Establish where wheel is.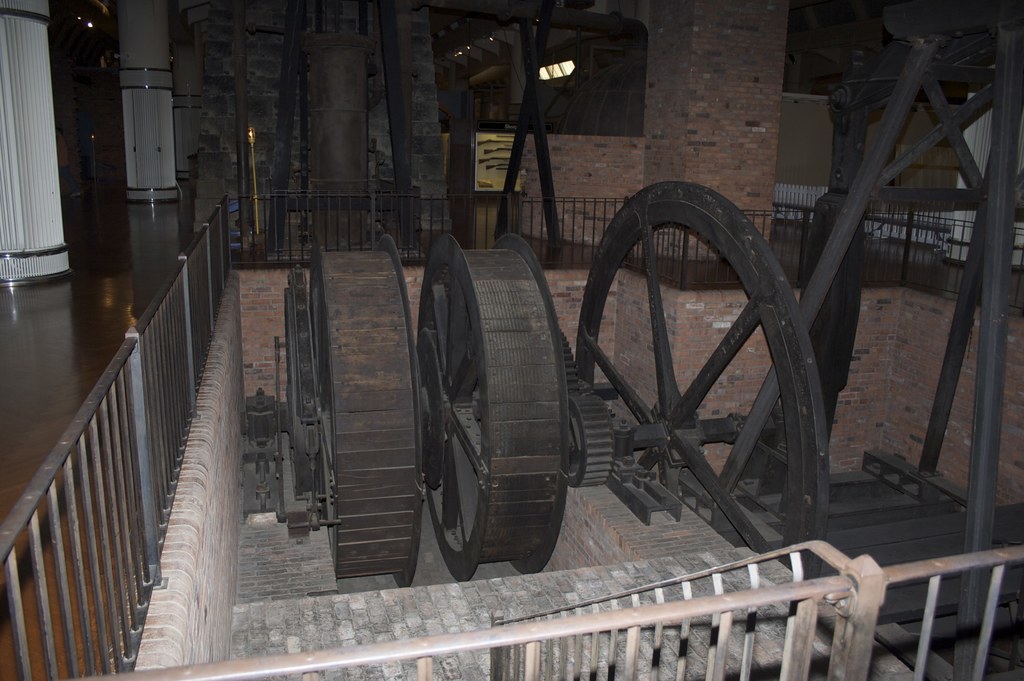
Established at l=576, t=167, r=828, b=538.
